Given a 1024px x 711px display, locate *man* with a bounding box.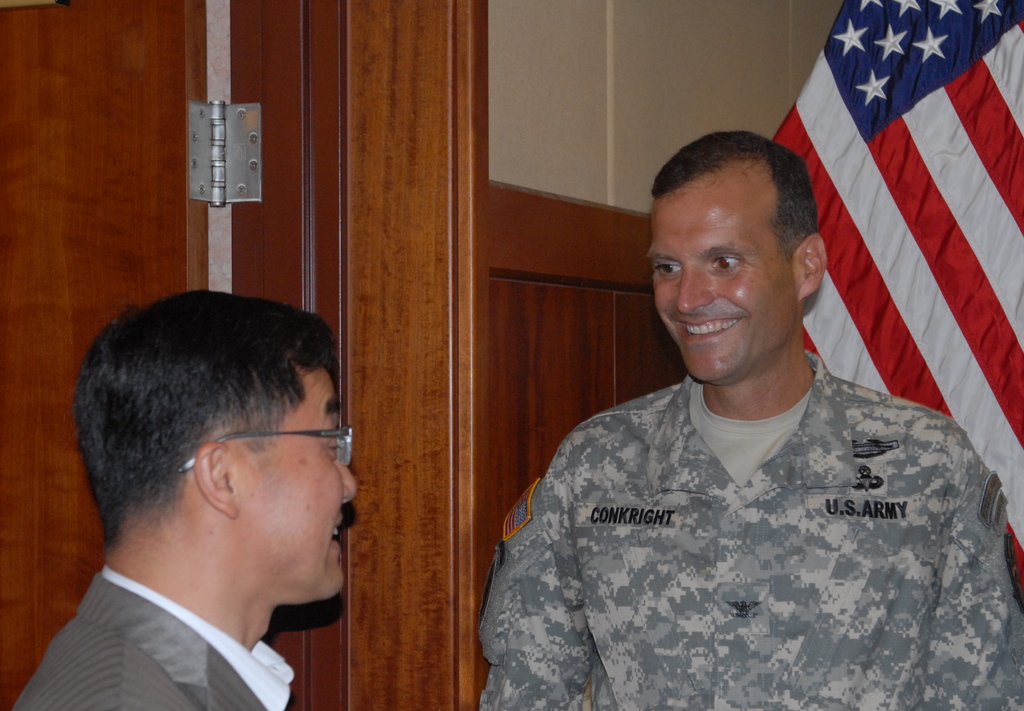
Located: [x1=480, y1=127, x2=1023, y2=710].
